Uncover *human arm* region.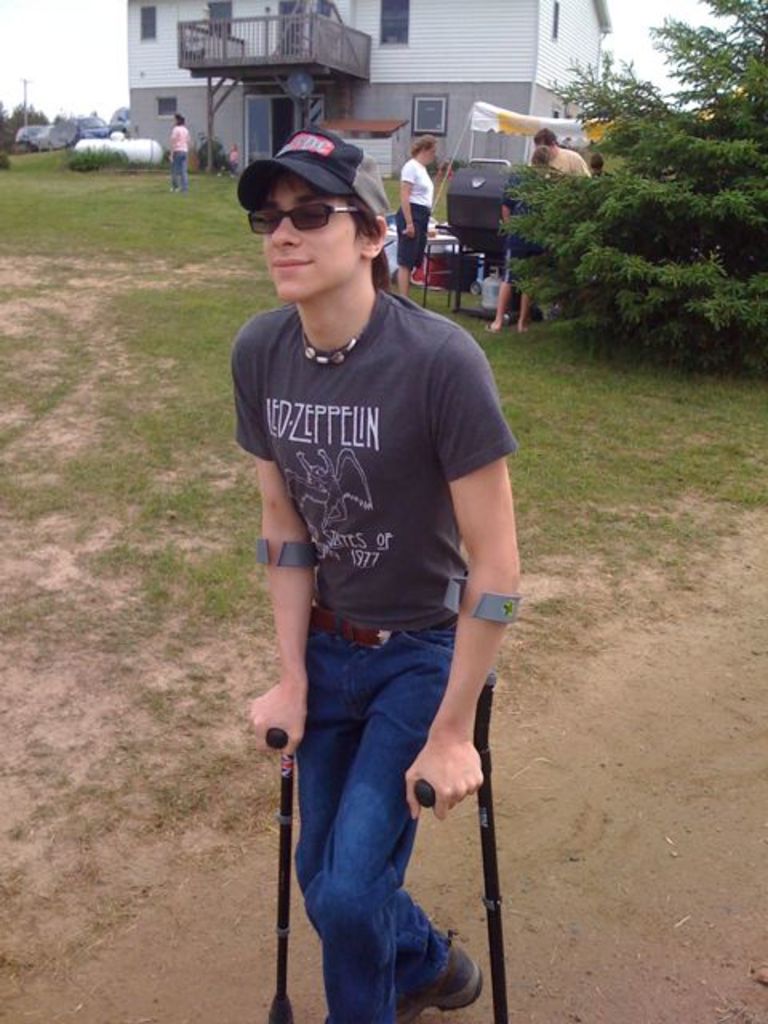
Uncovered: box(573, 144, 600, 202).
